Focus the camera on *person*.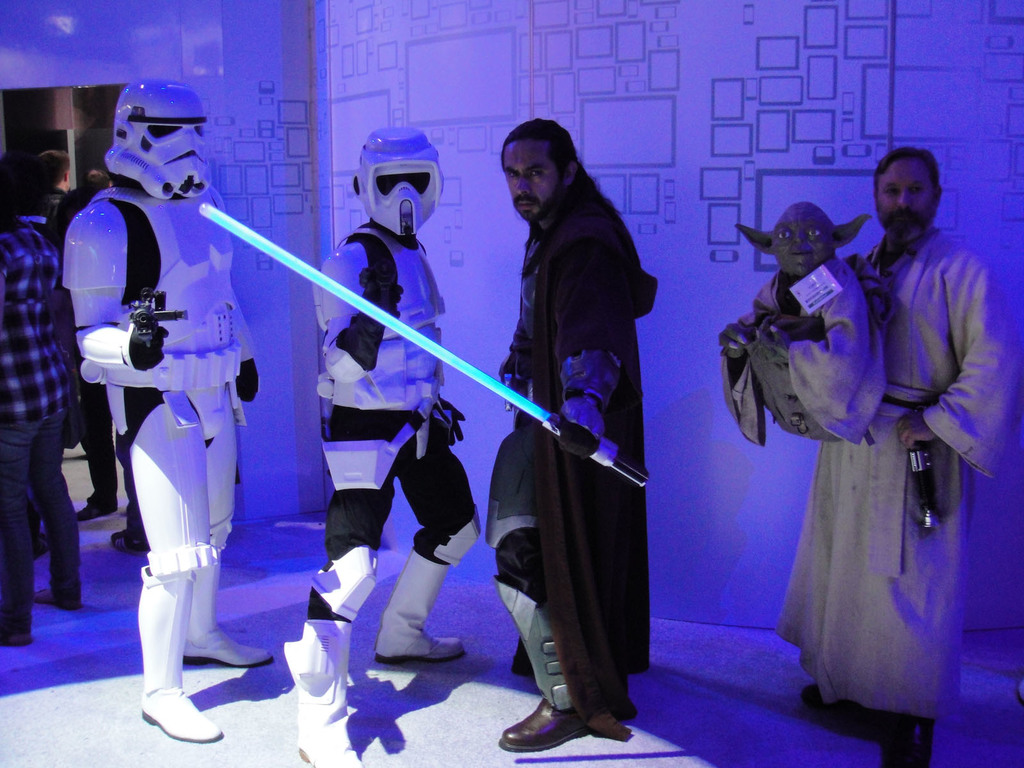
Focus region: region(56, 76, 271, 741).
